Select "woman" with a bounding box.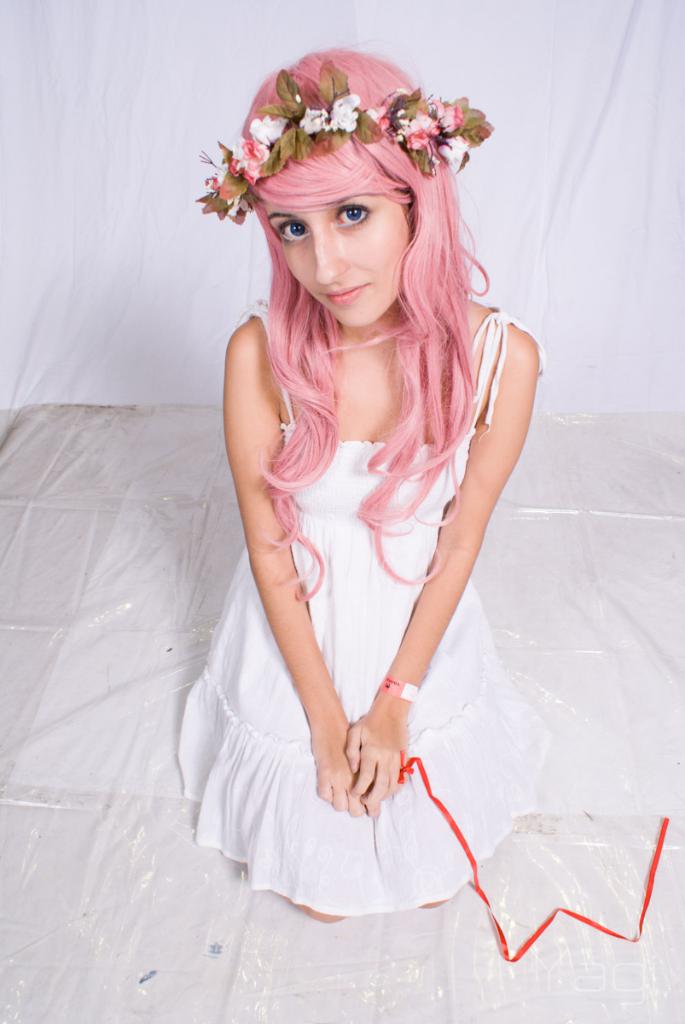
select_region(156, 44, 568, 955).
